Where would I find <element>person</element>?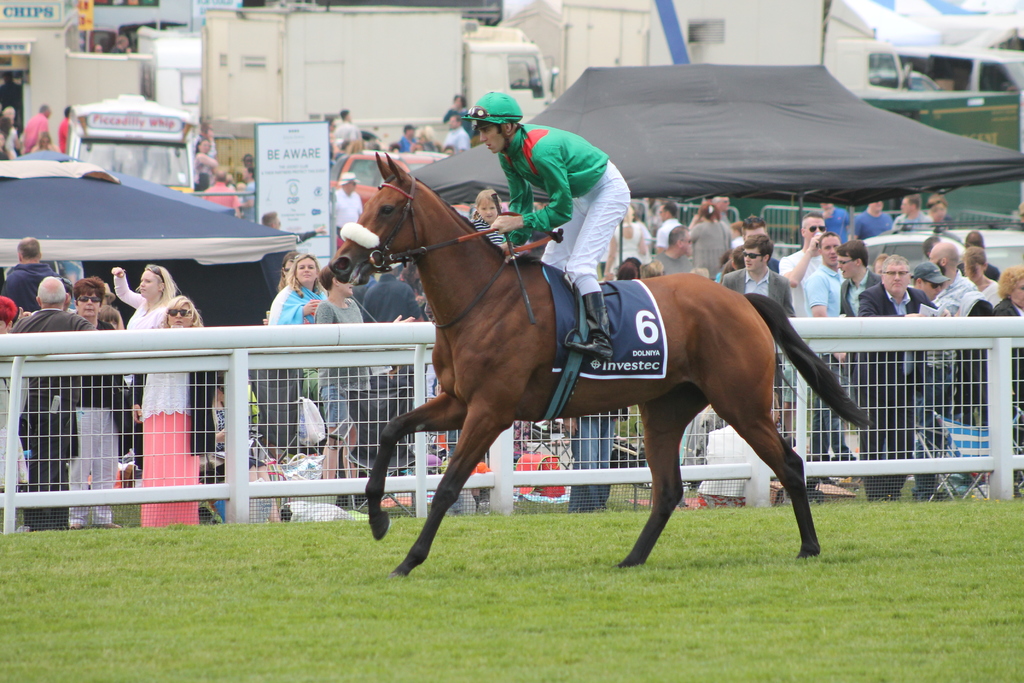
At (x1=271, y1=261, x2=321, y2=328).
